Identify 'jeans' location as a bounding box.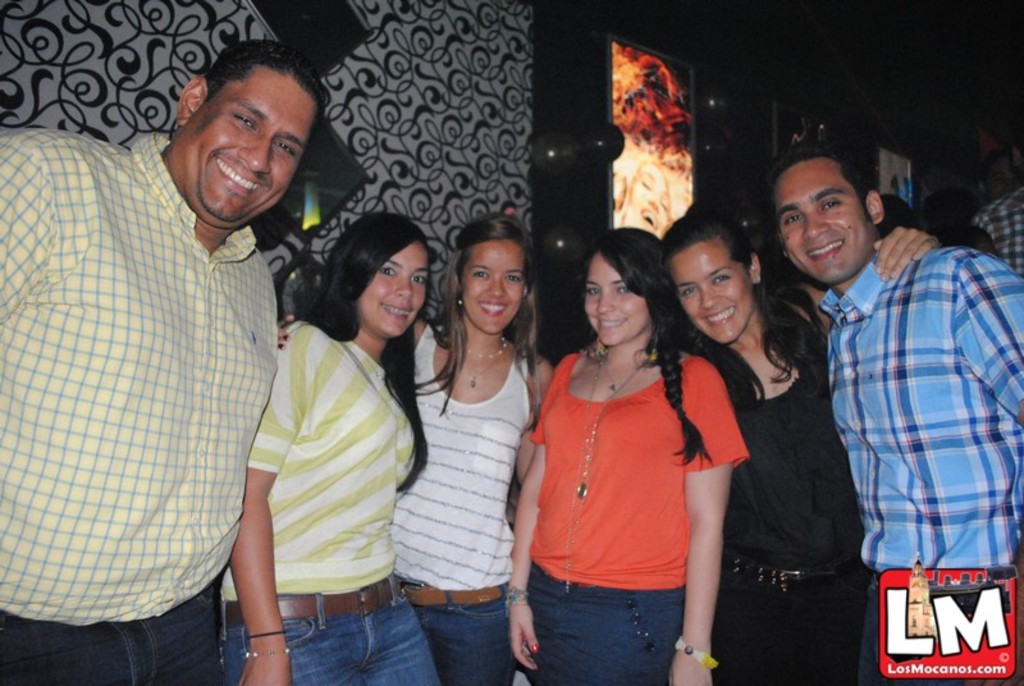
845,577,1023,685.
